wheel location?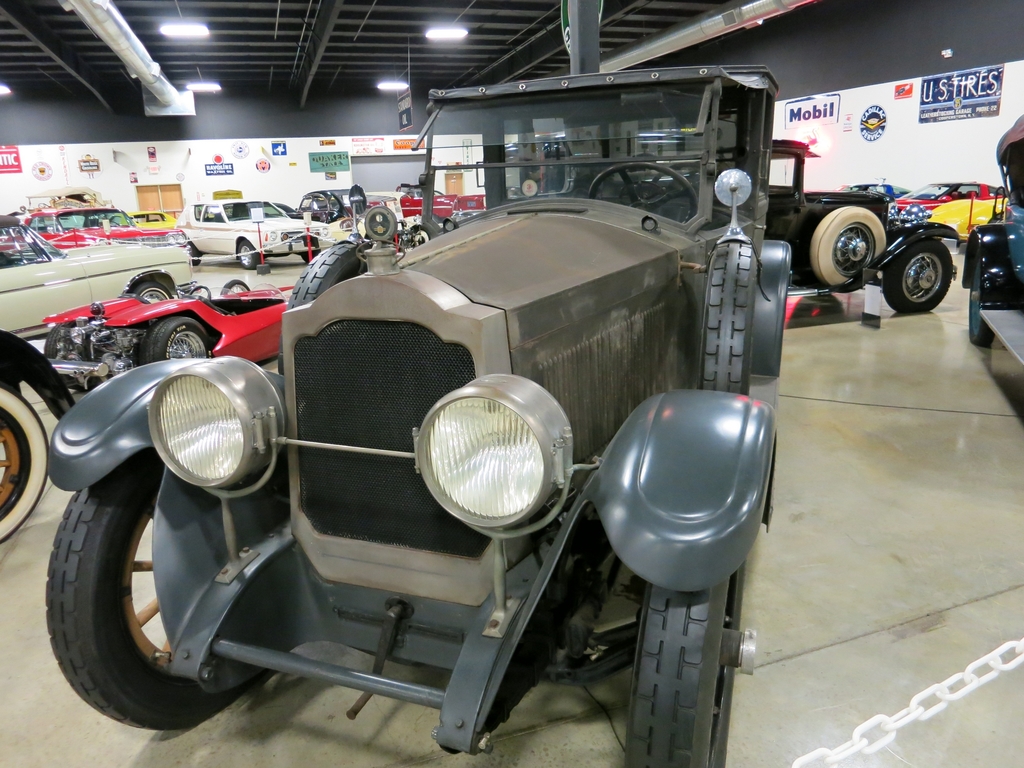
bbox=(812, 205, 888, 286)
